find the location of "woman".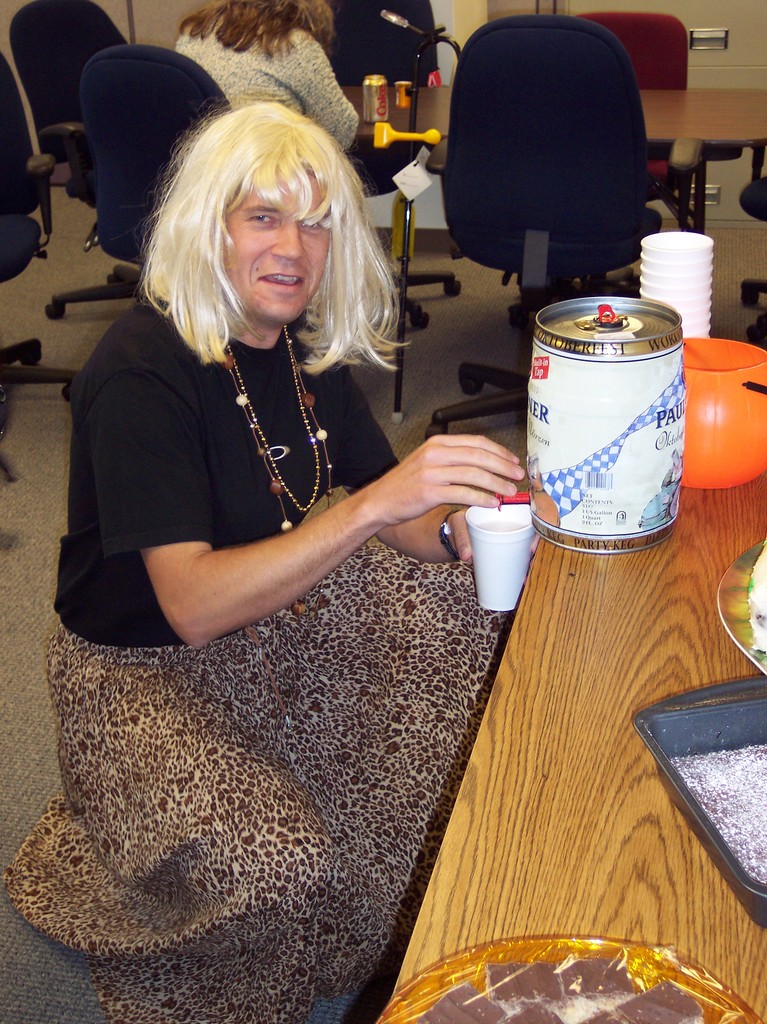
Location: pyautogui.locateOnScreen(167, 0, 367, 158).
